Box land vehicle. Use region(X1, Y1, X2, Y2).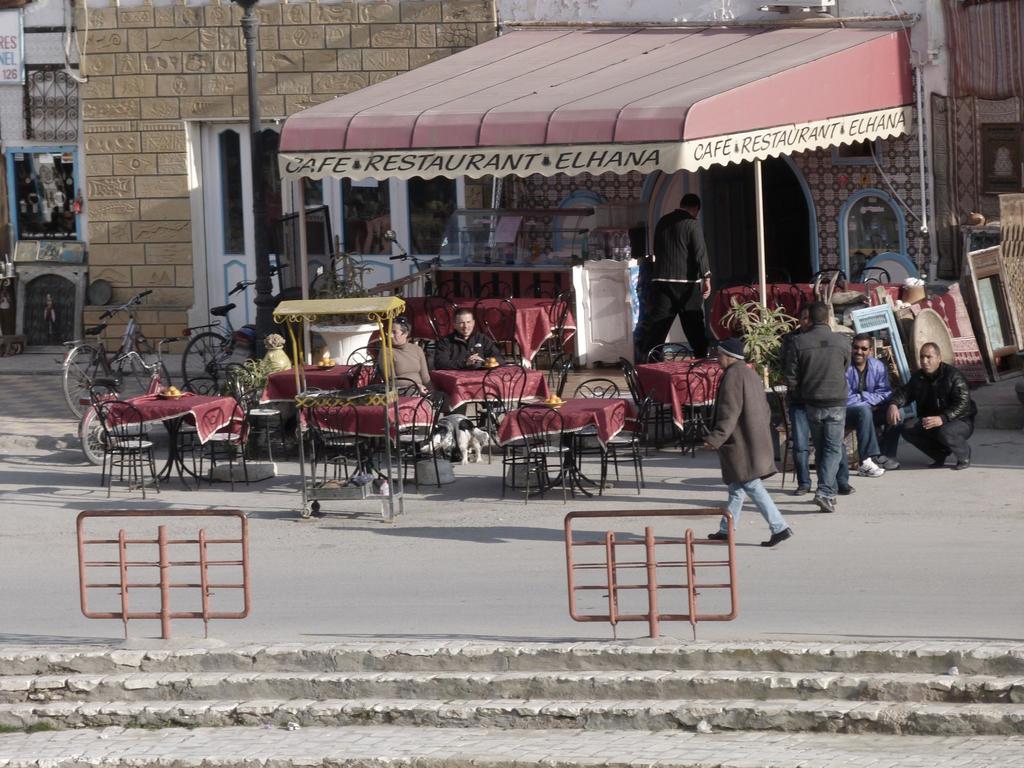
region(58, 291, 172, 422).
